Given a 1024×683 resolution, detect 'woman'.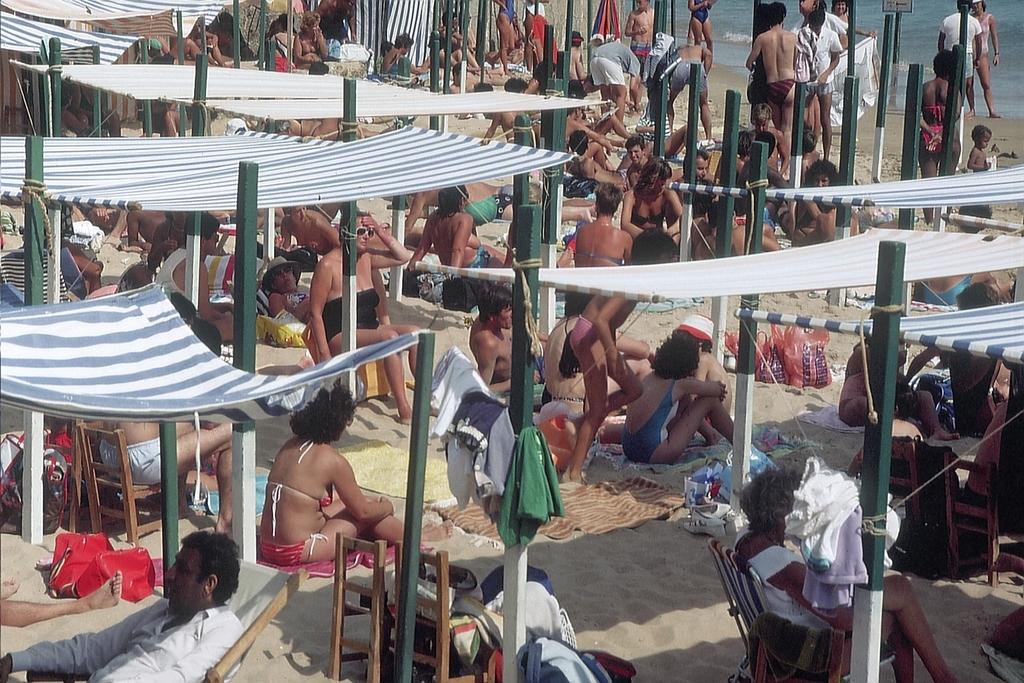
left=929, top=208, right=1007, bottom=308.
